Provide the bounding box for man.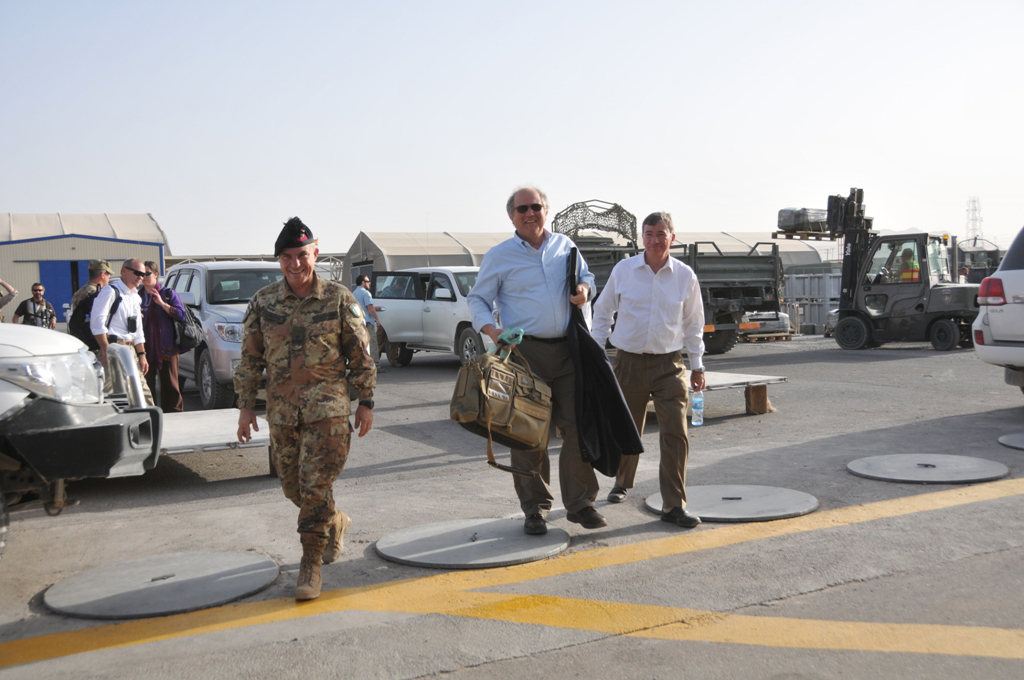
detection(235, 223, 381, 586).
